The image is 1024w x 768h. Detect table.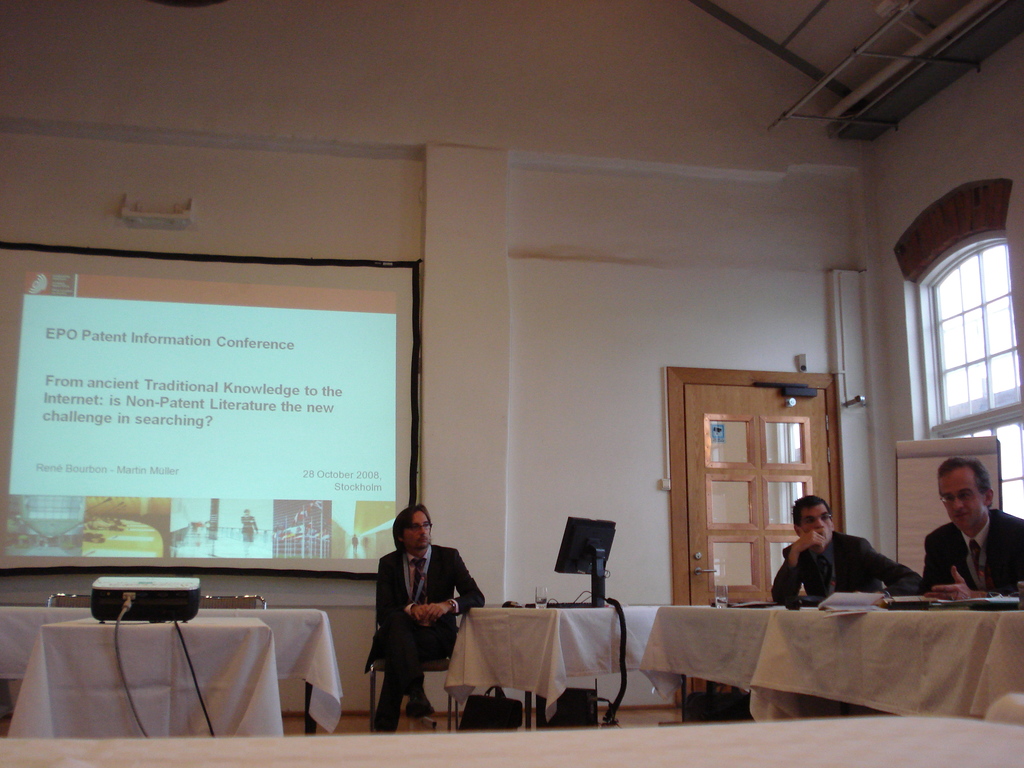
Detection: bbox(751, 606, 1023, 725).
